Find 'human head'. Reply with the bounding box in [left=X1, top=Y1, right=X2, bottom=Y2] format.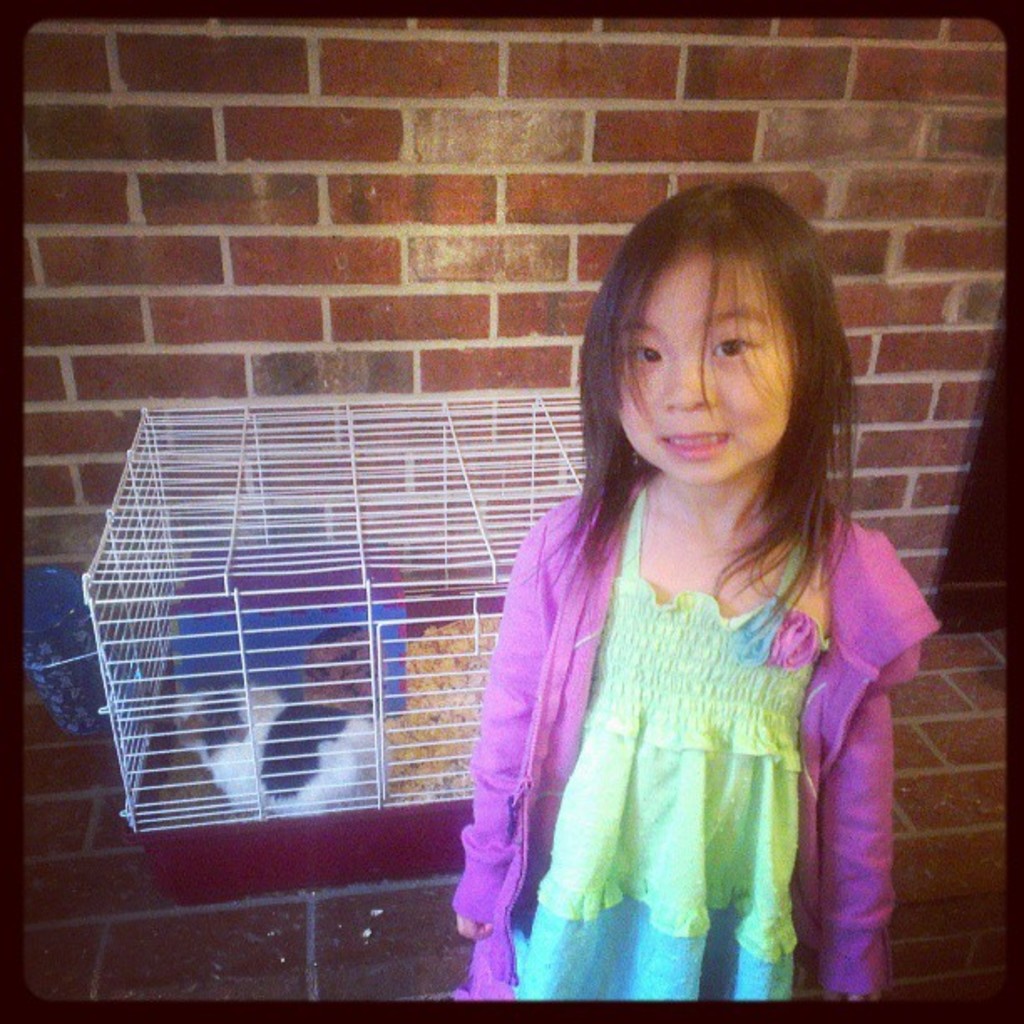
[left=581, top=192, right=847, bottom=484].
